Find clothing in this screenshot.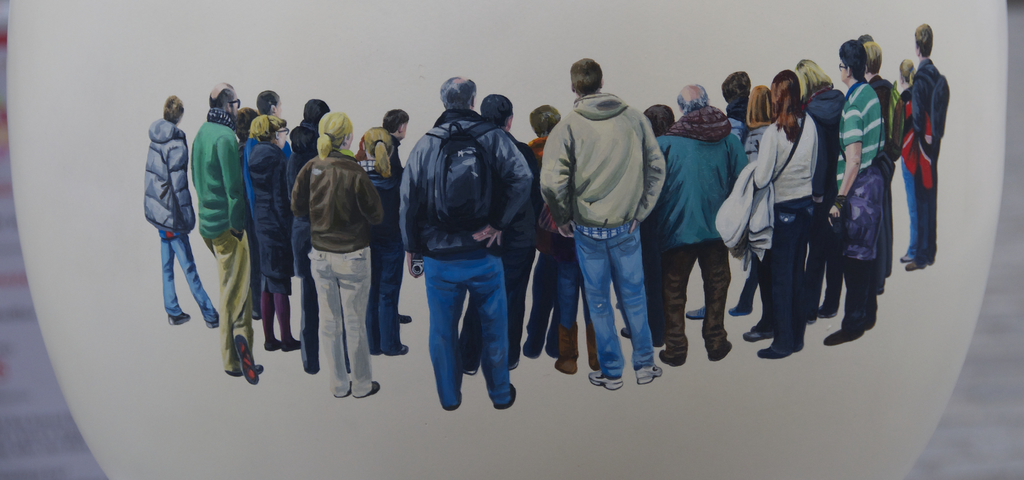
The bounding box for clothing is 356/145/419/382.
